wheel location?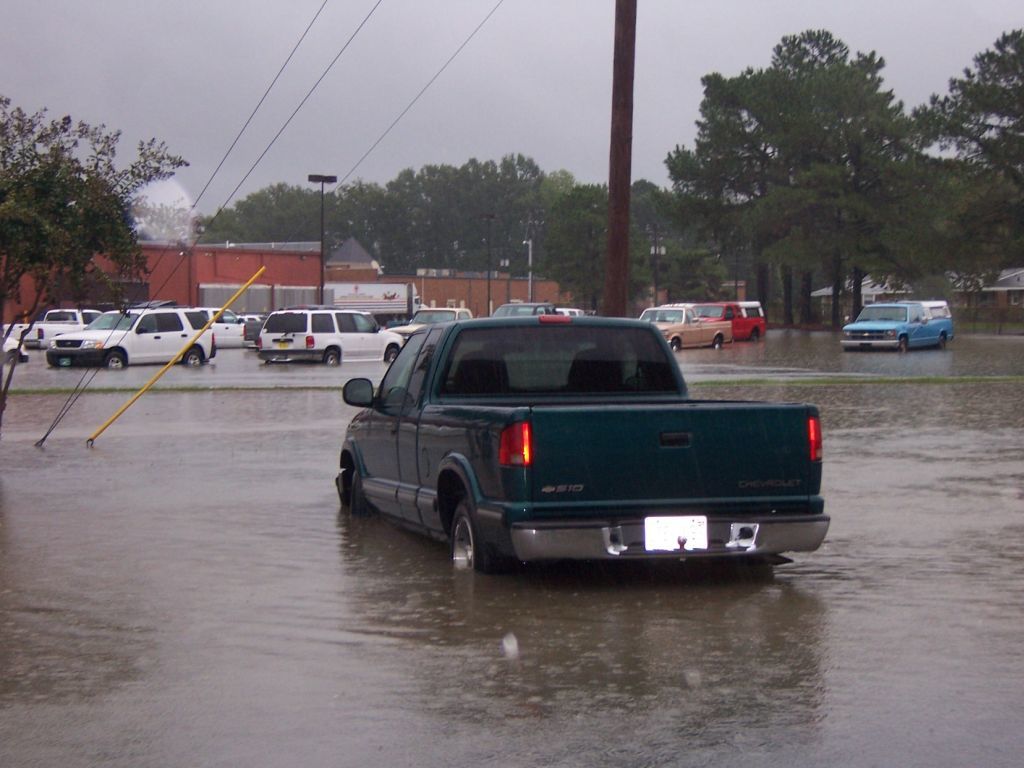
322,348,339,371
